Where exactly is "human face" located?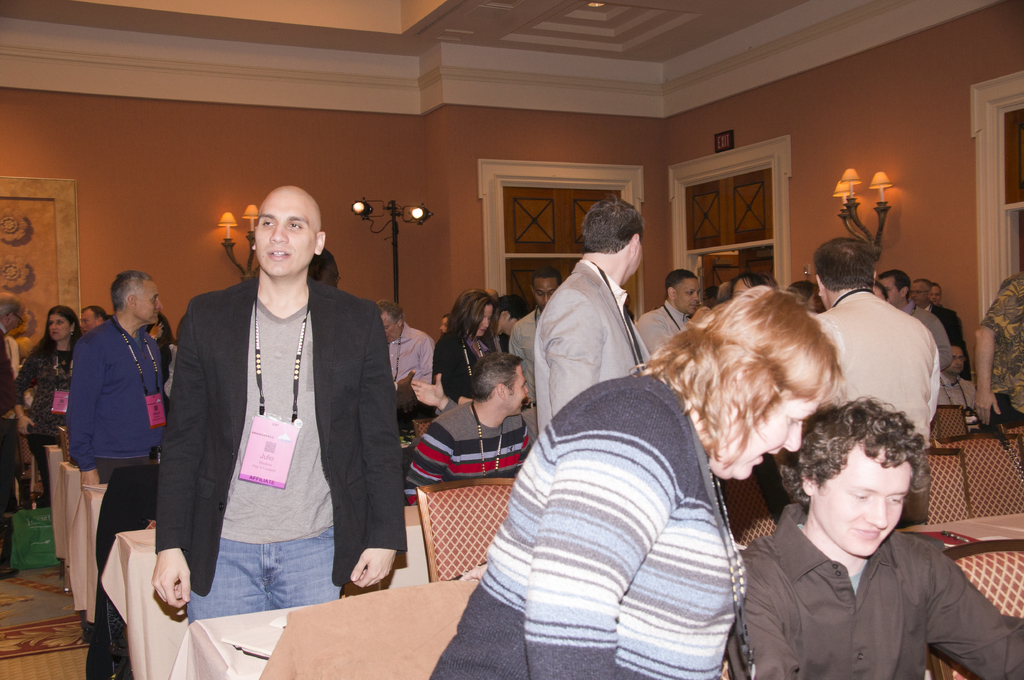
Its bounding box is <region>49, 313, 70, 342</region>.
